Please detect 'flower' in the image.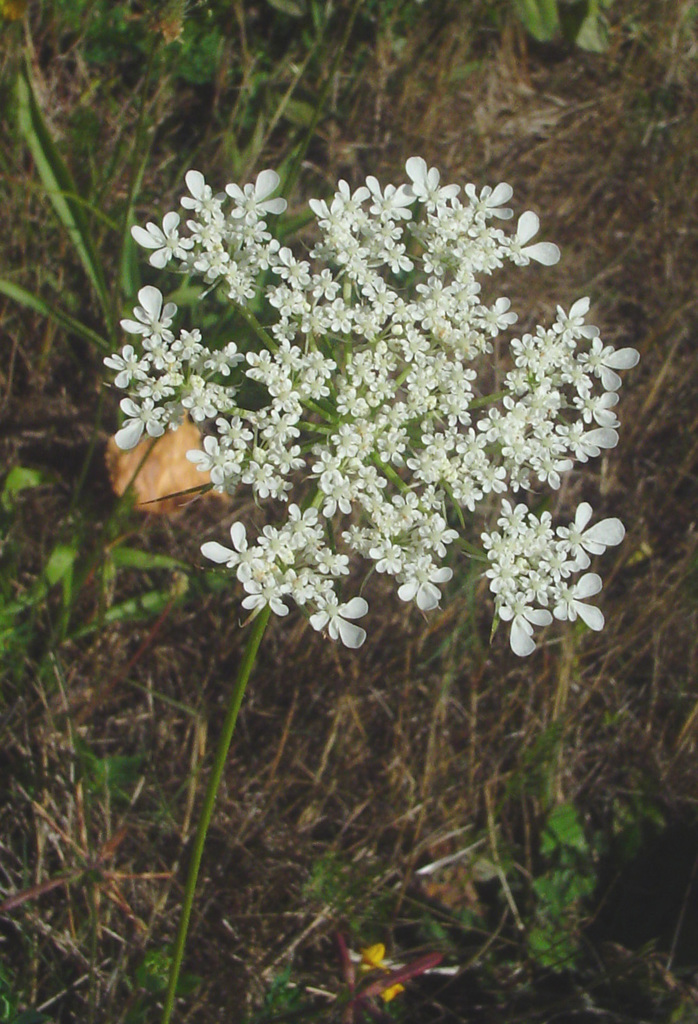
(284,502,325,551).
